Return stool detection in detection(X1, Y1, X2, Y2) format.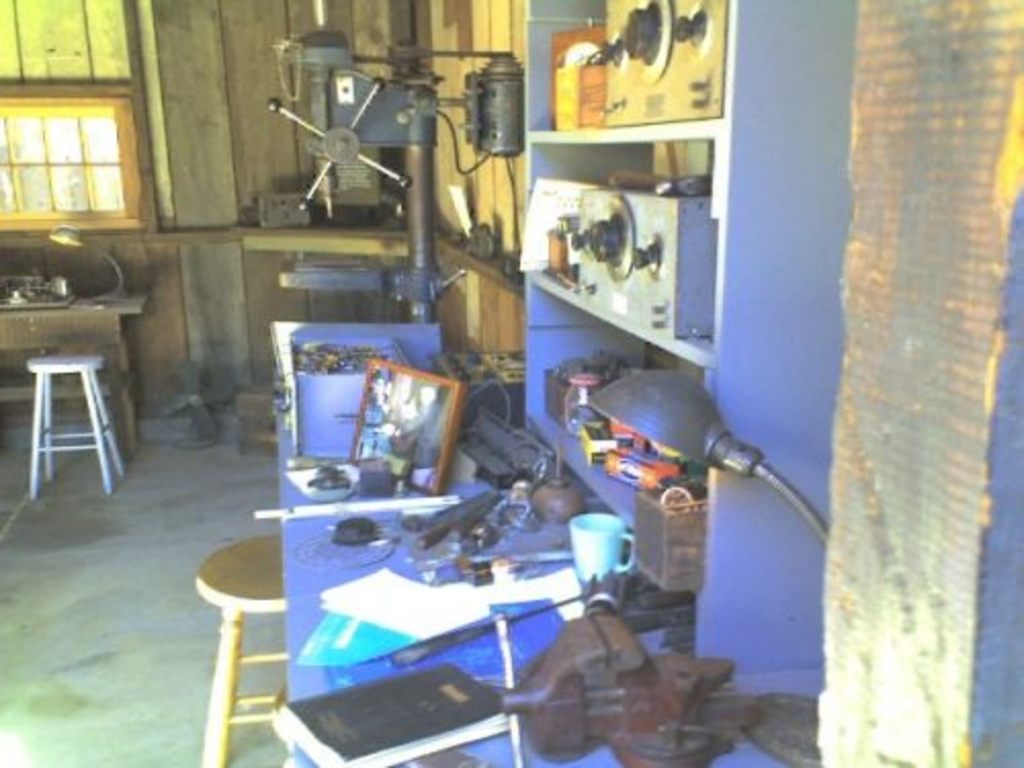
detection(29, 356, 123, 498).
